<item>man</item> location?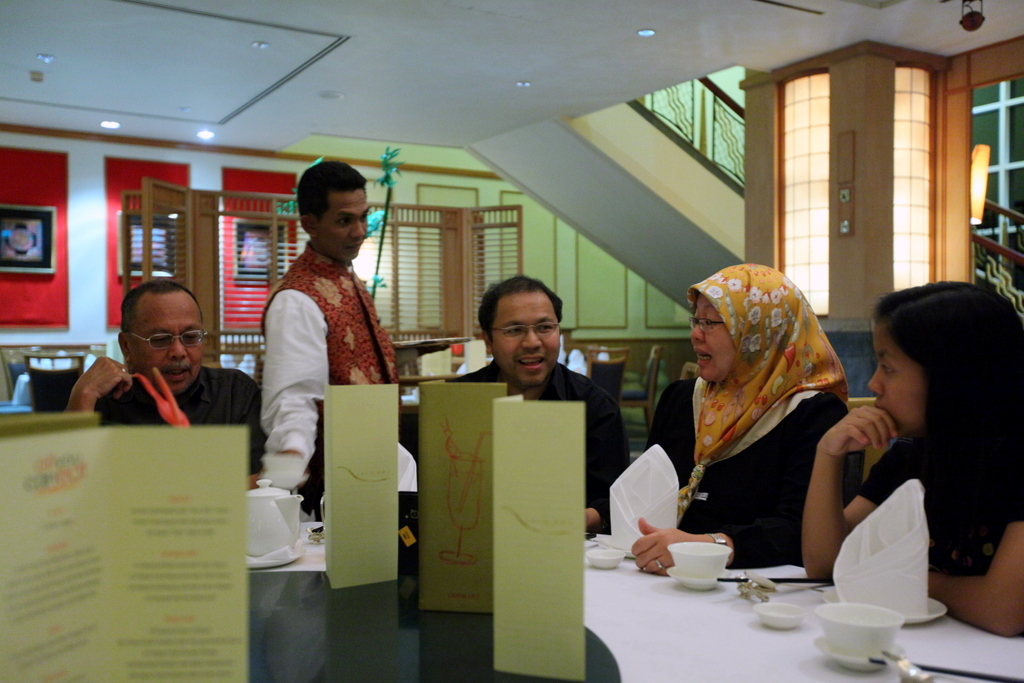
[449,273,635,534]
